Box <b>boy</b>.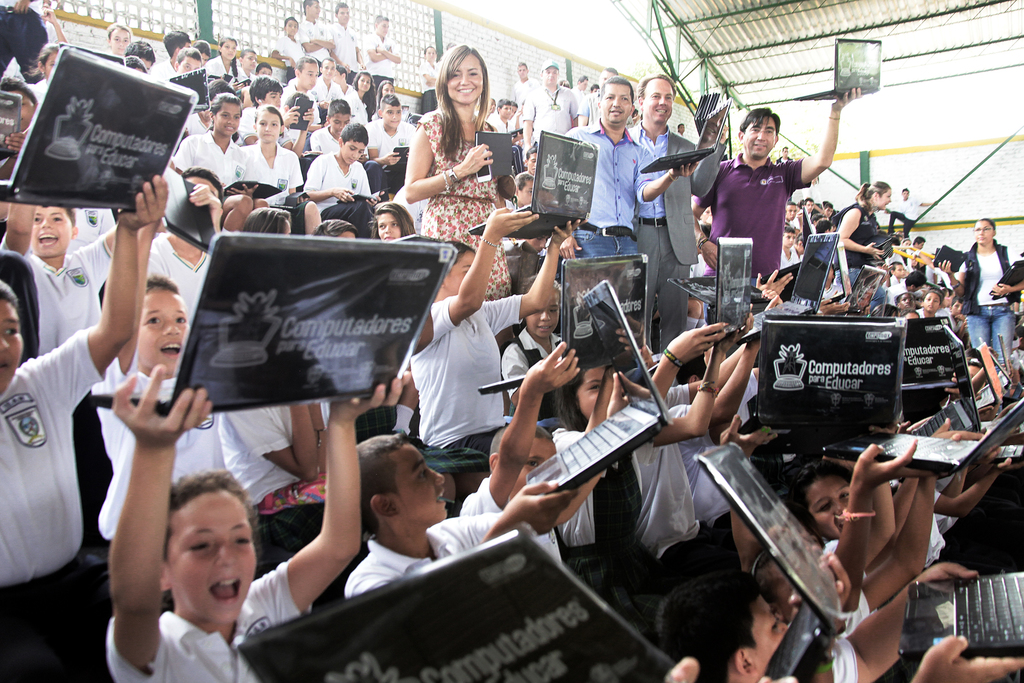
{"x1": 173, "y1": 40, "x2": 211, "y2": 99}.
